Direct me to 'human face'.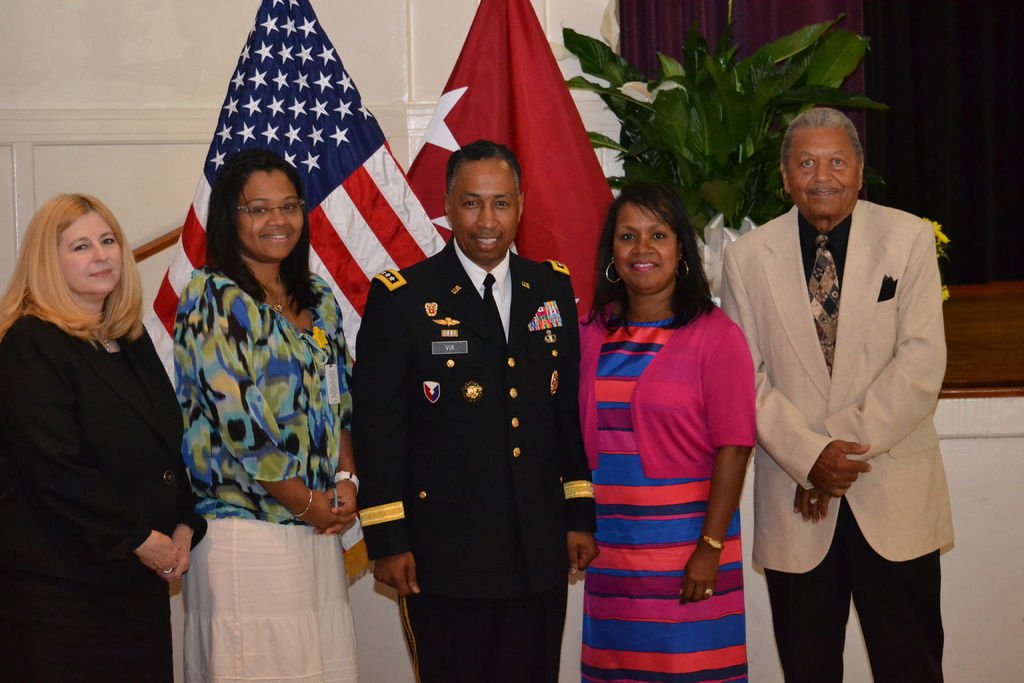
Direction: region(449, 160, 518, 255).
